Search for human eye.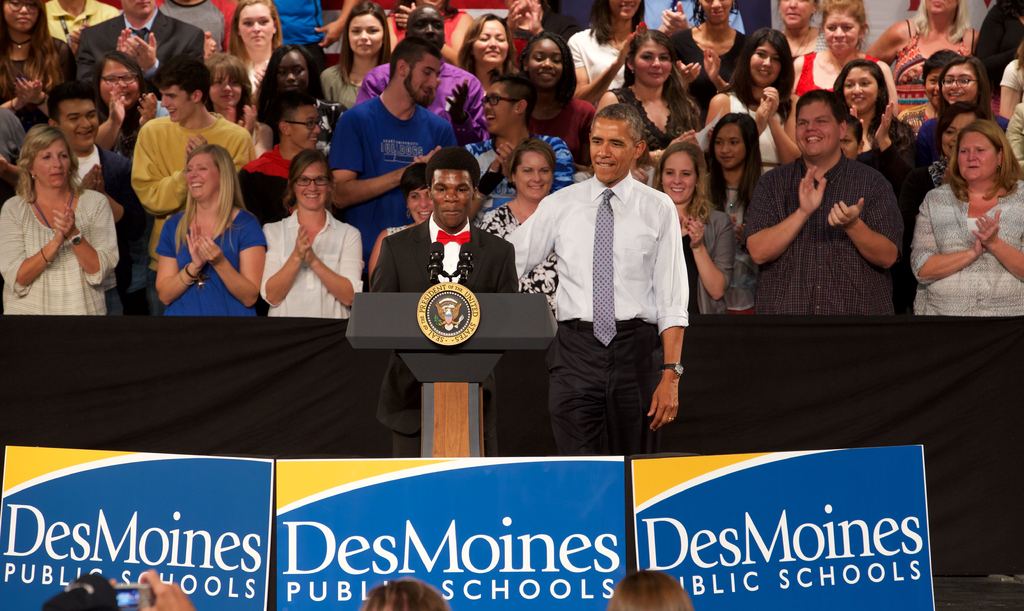
Found at locate(186, 166, 191, 172).
